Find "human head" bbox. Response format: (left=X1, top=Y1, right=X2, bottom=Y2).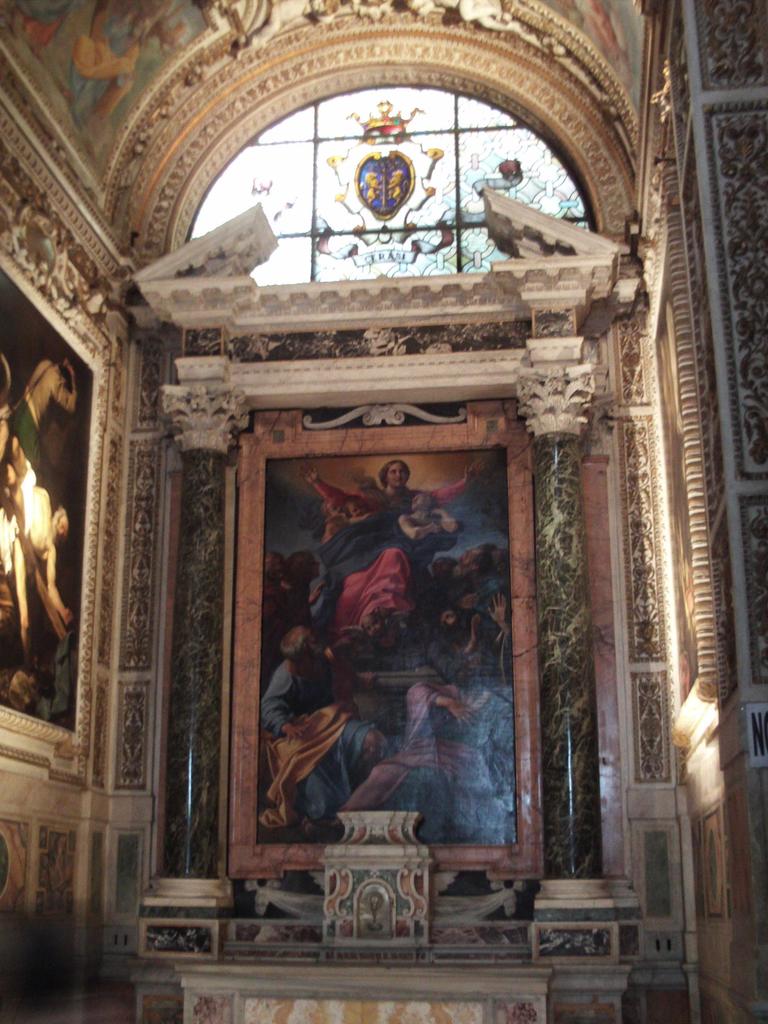
(left=415, top=496, right=436, bottom=517).
